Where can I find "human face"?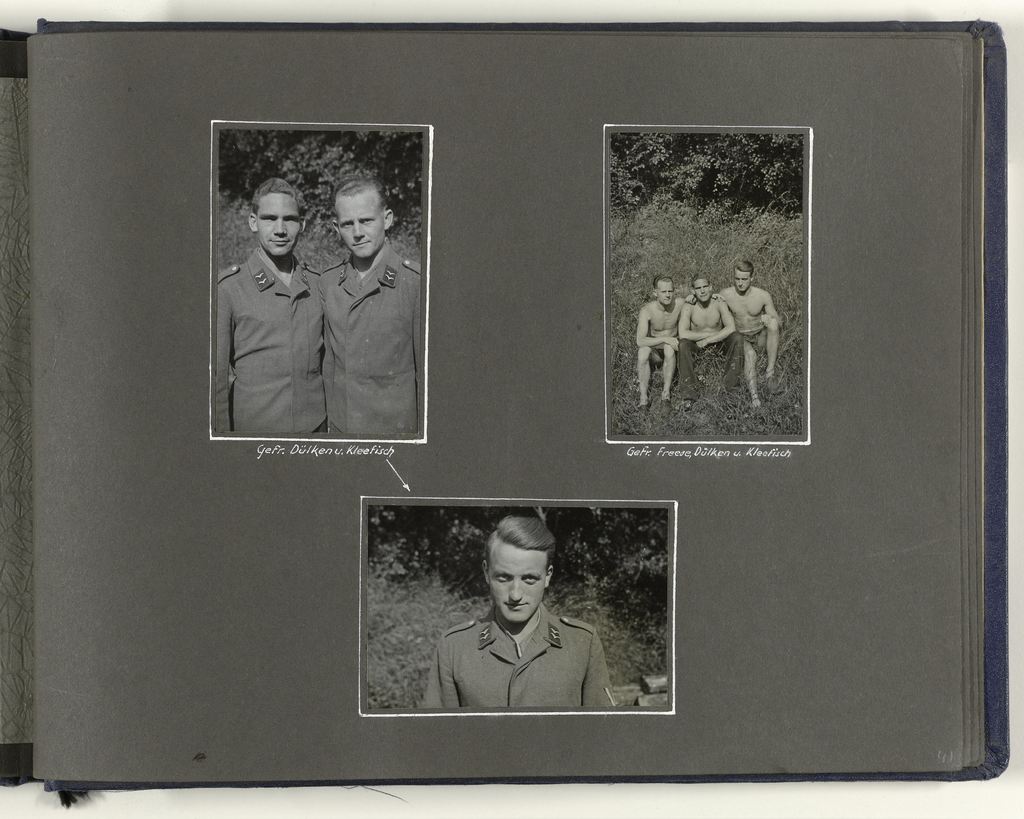
You can find it at detection(332, 190, 385, 259).
